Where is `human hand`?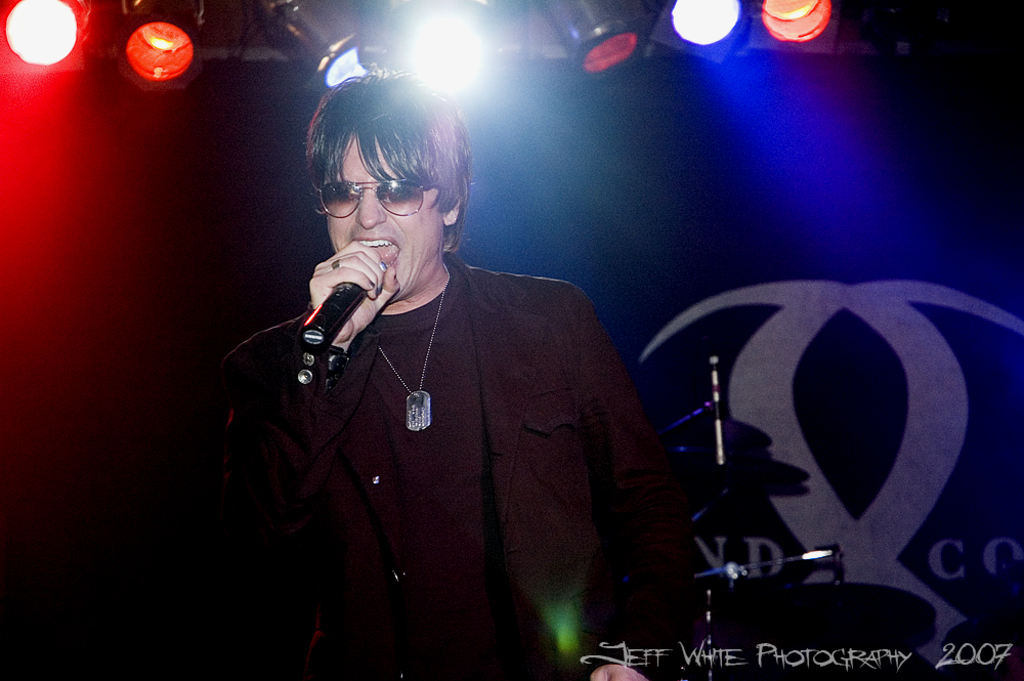
(left=293, top=265, right=380, bottom=357).
